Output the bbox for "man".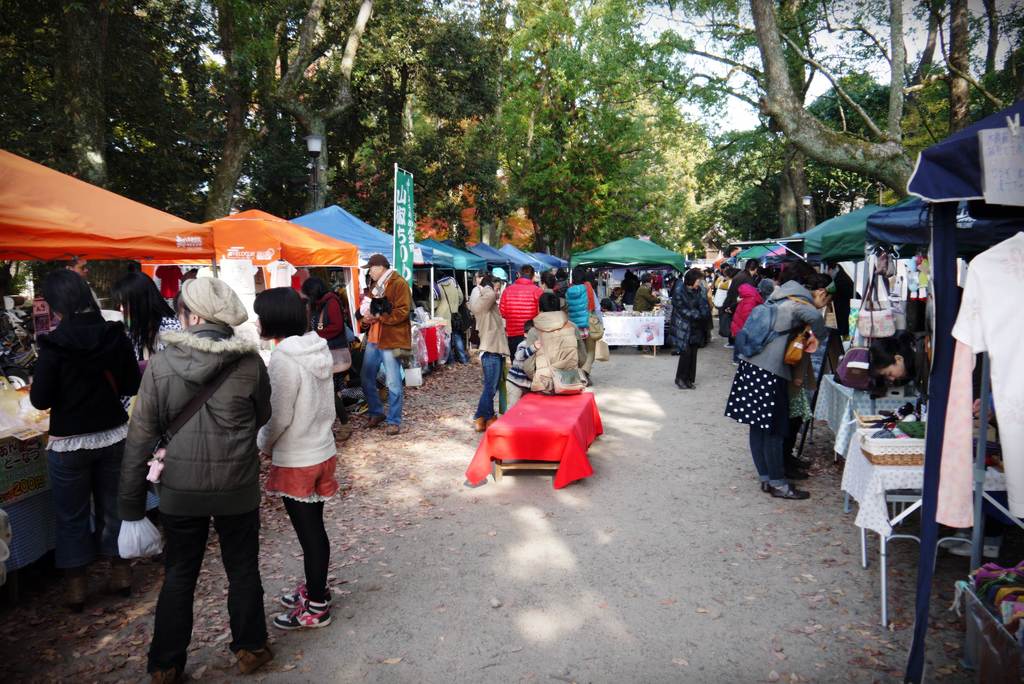
l=660, t=272, r=684, b=356.
